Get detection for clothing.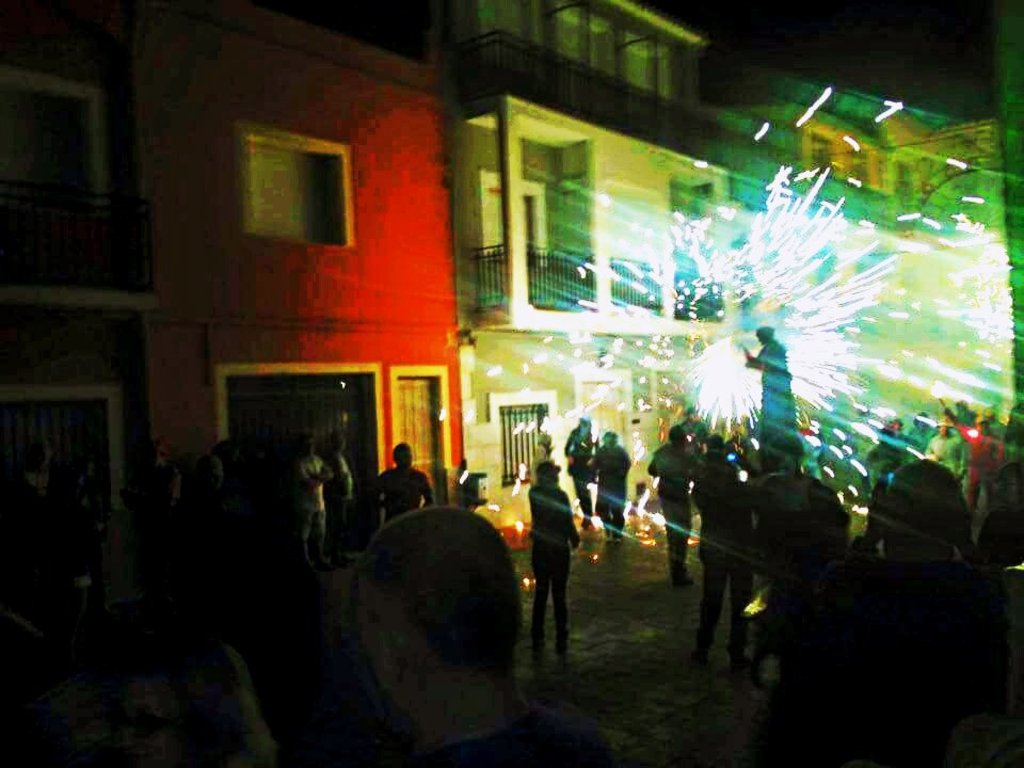
Detection: x1=522 y1=459 x2=583 y2=651.
